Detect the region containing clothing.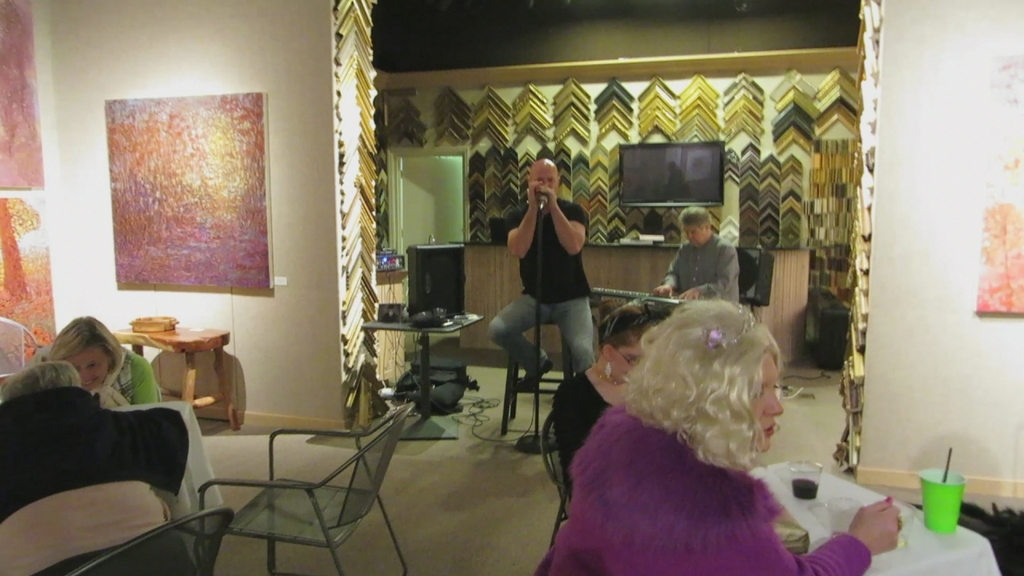
<region>551, 366, 614, 483</region>.
